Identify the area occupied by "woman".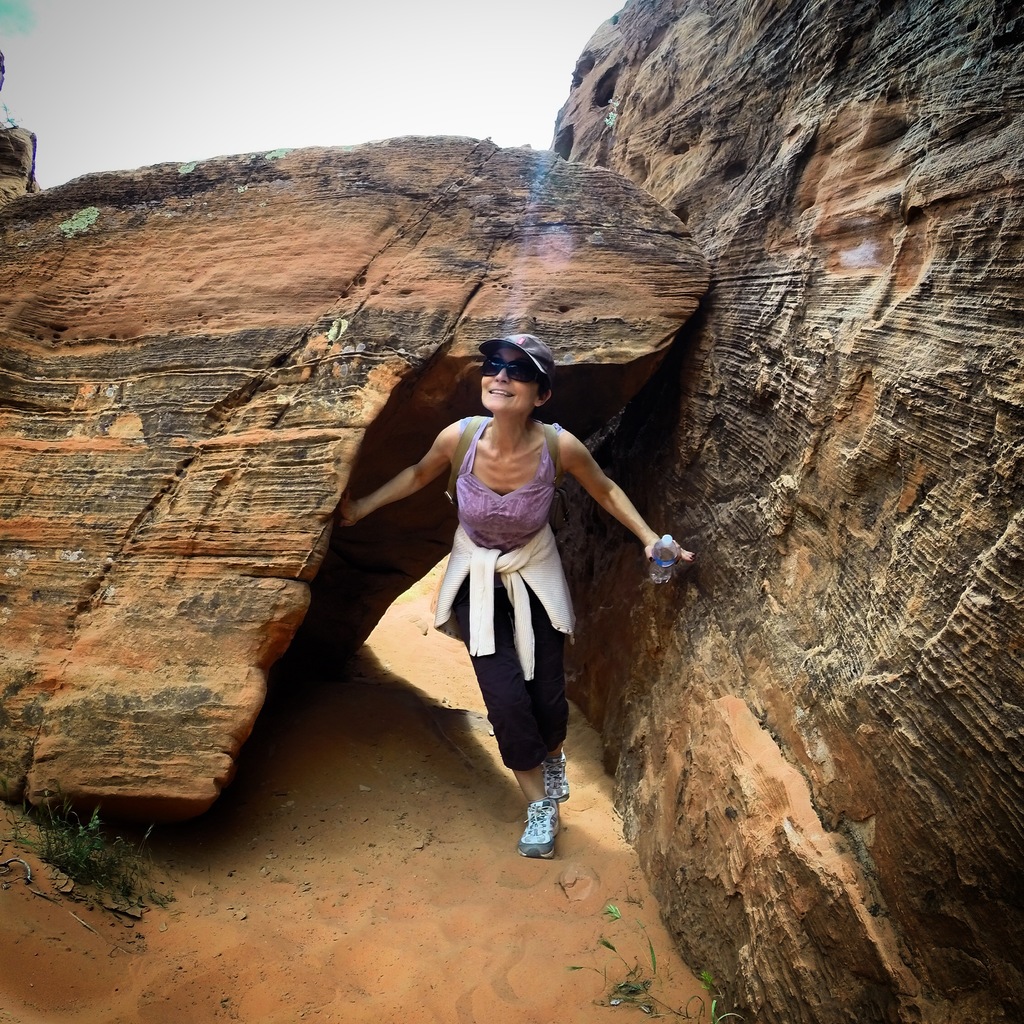
Area: 371,320,652,852.
